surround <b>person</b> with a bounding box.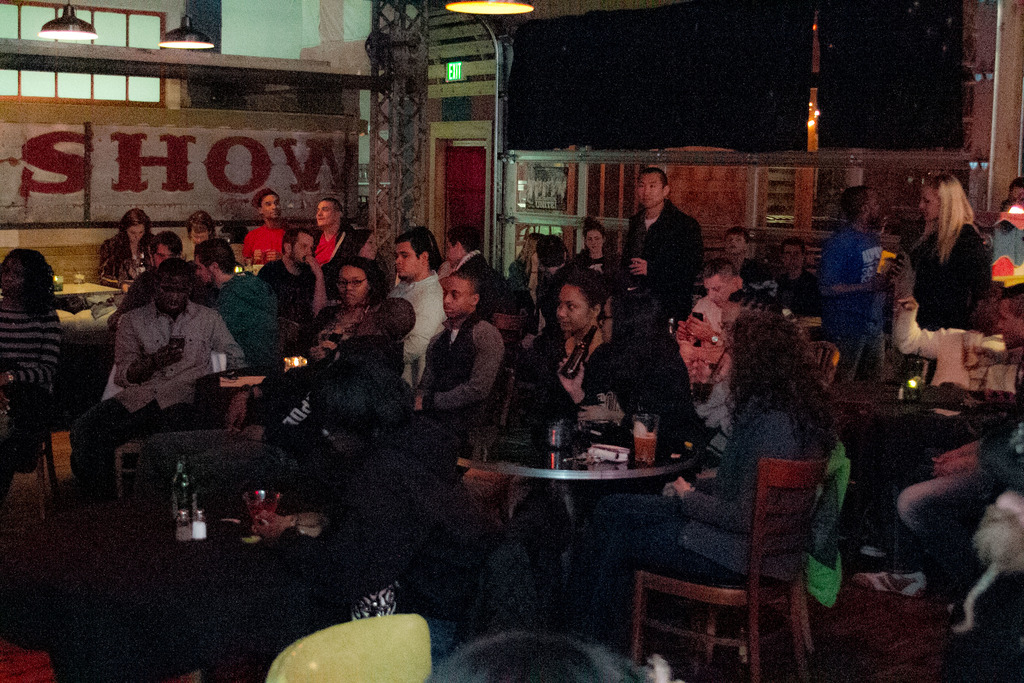
<bbox>184, 214, 234, 277</bbox>.
